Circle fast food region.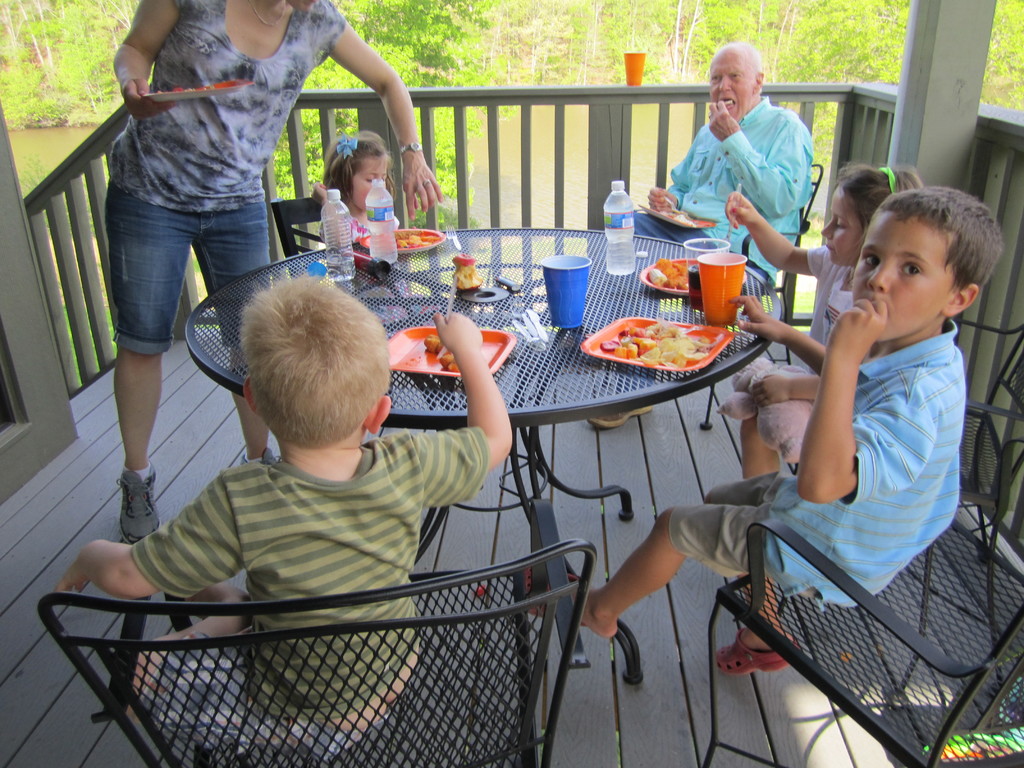
Region: [x1=363, y1=228, x2=435, y2=245].
